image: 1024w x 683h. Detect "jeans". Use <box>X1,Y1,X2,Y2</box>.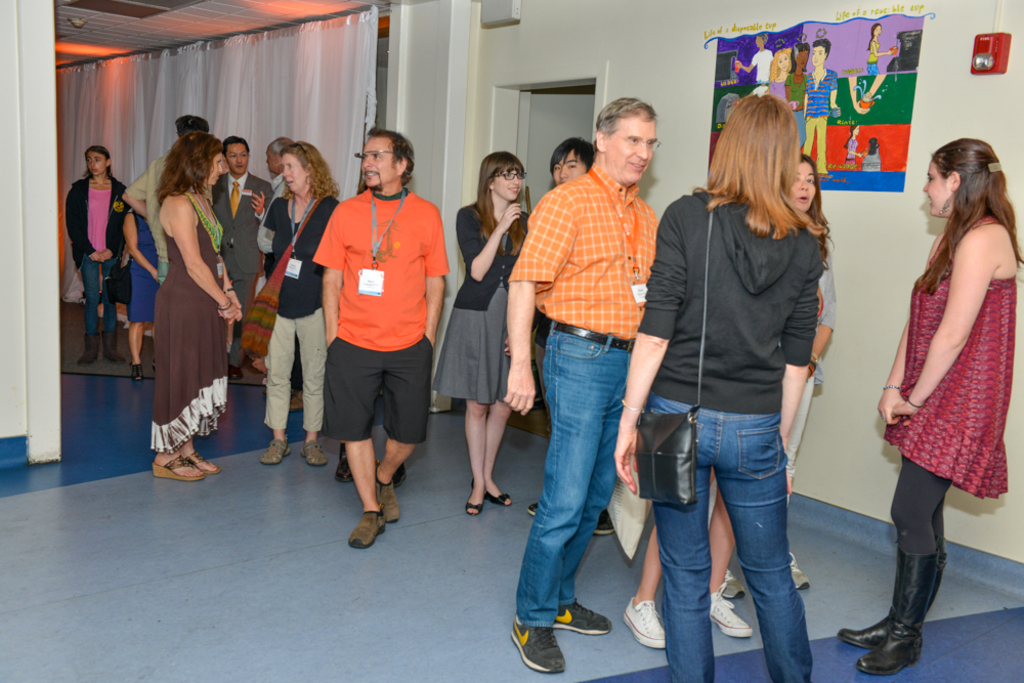
<box>651,398,811,681</box>.
